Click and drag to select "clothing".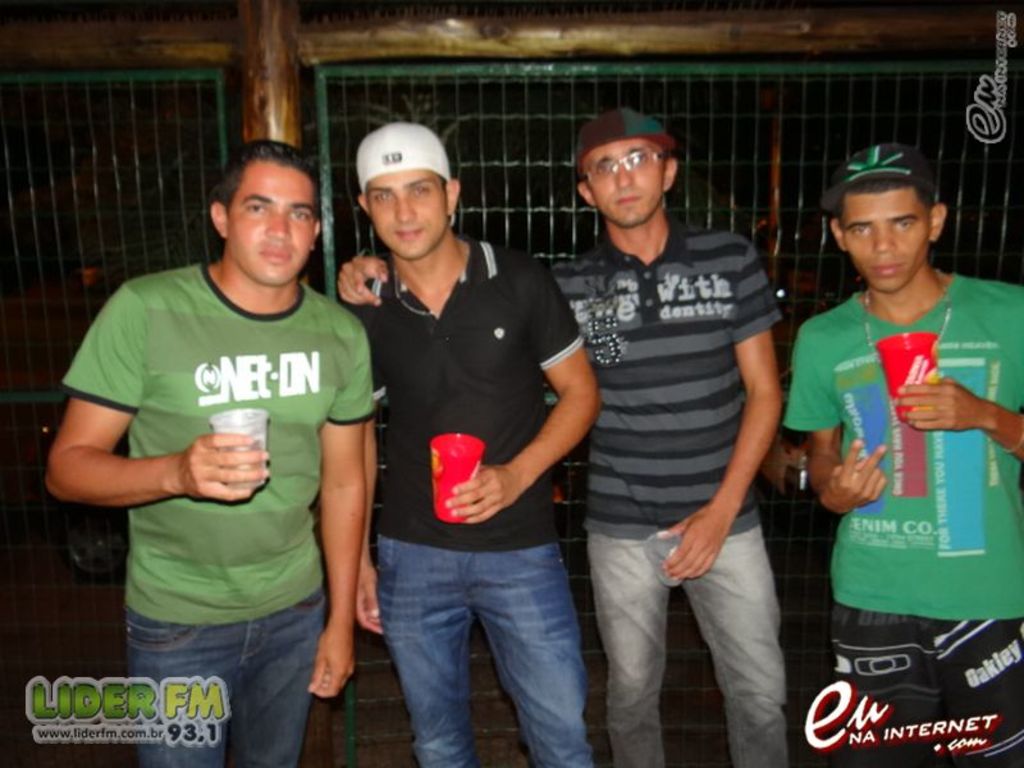
Selection: <box>122,607,328,767</box>.
